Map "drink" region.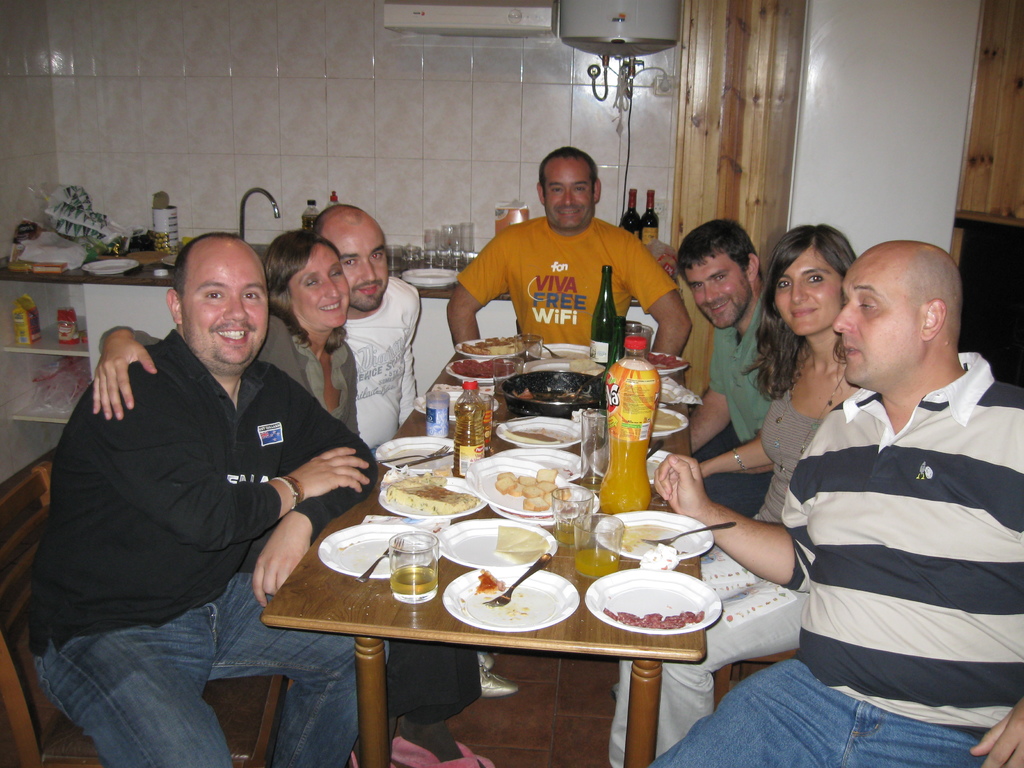
Mapped to (left=302, top=196, right=322, bottom=232).
